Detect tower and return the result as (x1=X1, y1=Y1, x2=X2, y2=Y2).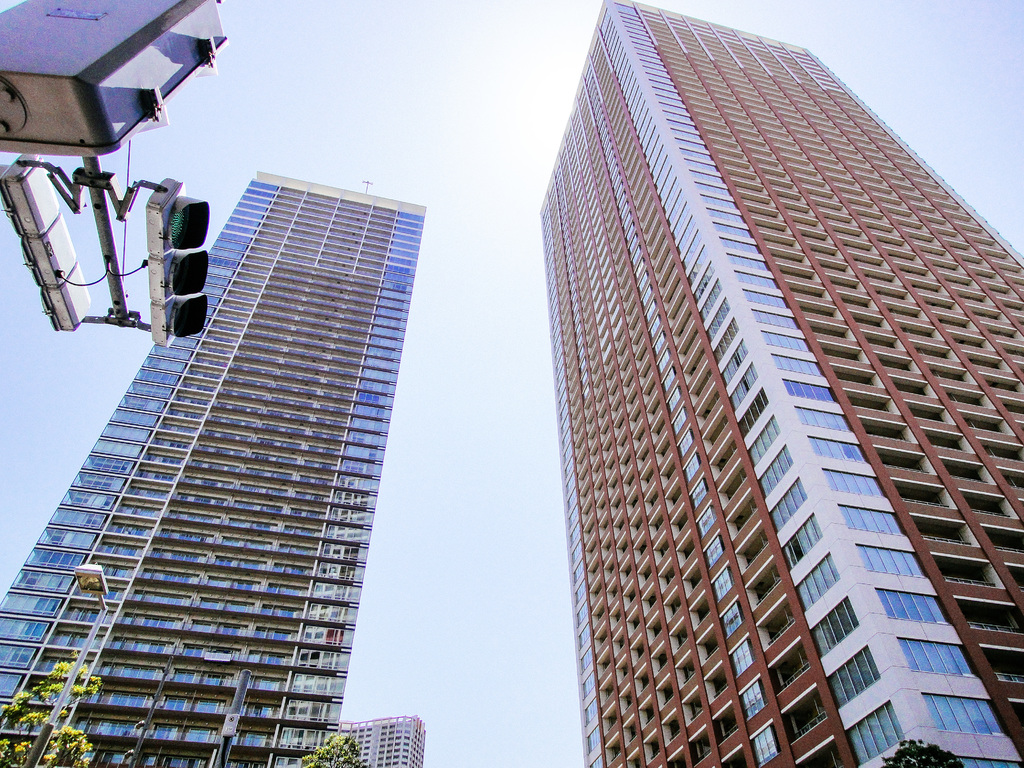
(x1=536, y1=0, x2=1023, y2=767).
